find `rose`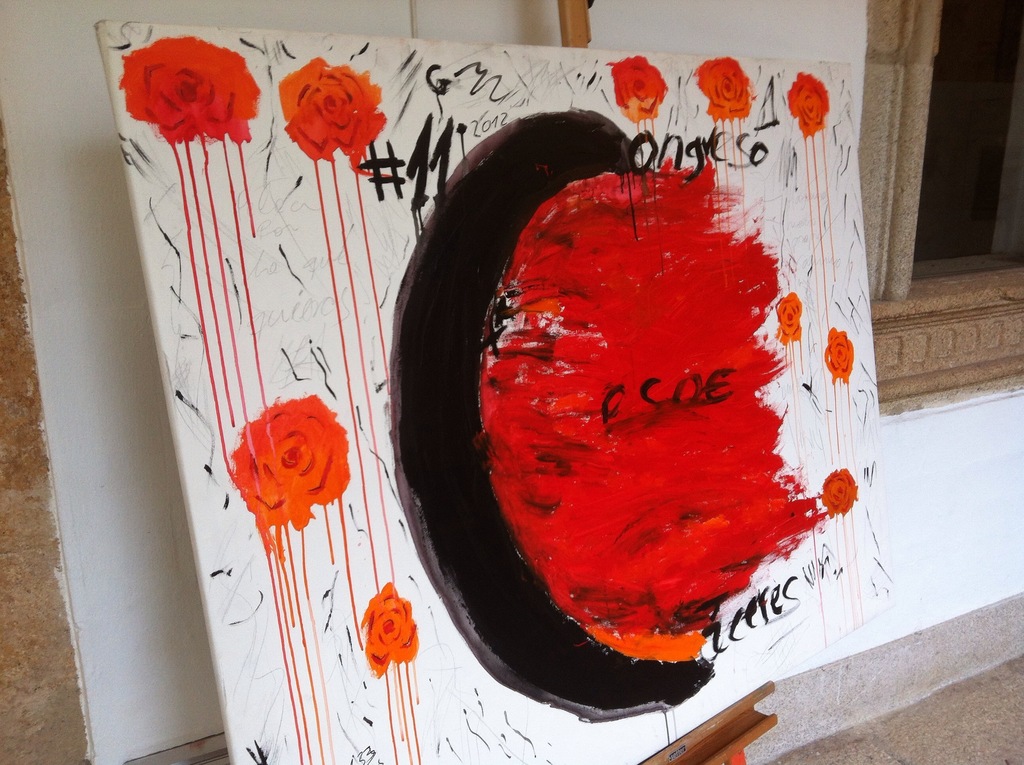
left=787, top=72, right=831, bottom=137
